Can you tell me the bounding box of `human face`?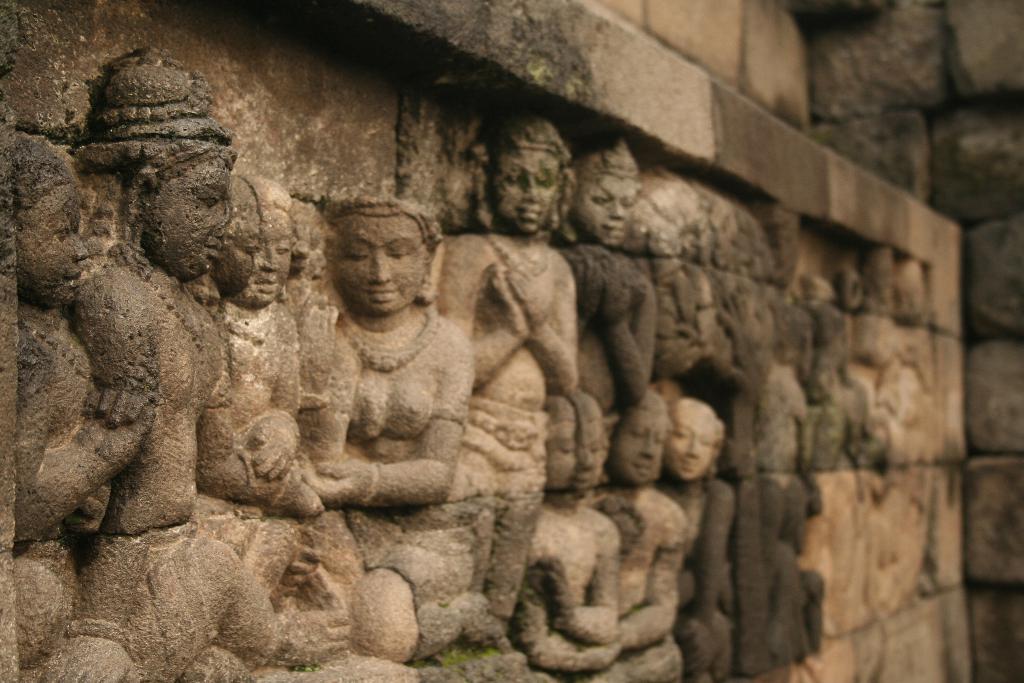
pyautogui.locateOnScreen(154, 156, 225, 283).
